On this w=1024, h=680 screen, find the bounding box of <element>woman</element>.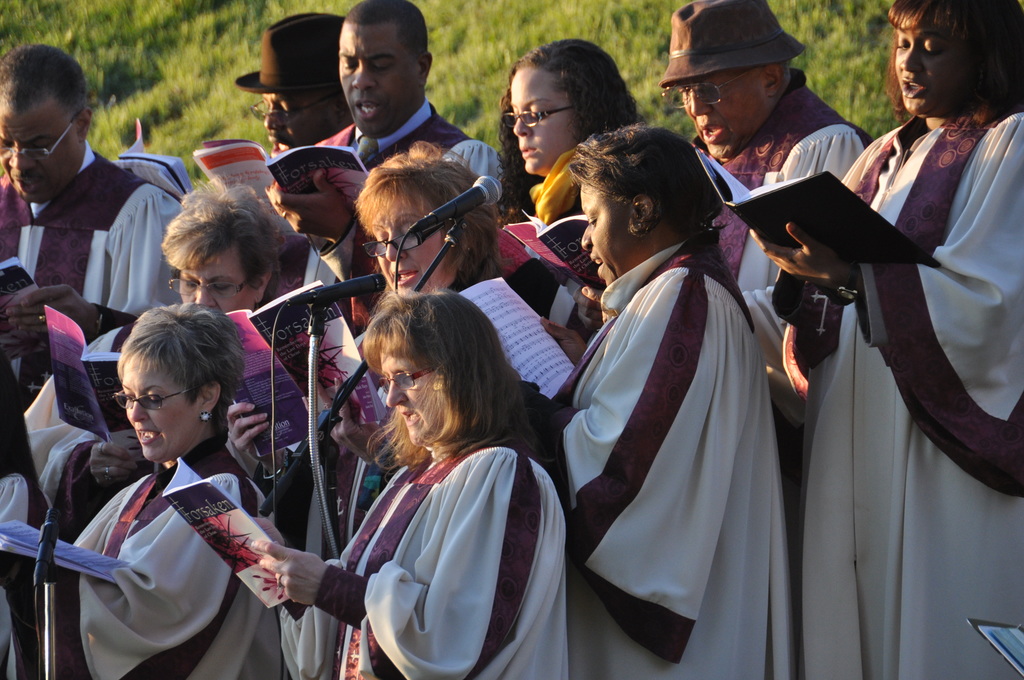
Bounding box: bbox=[224, 142, 507, 679].
